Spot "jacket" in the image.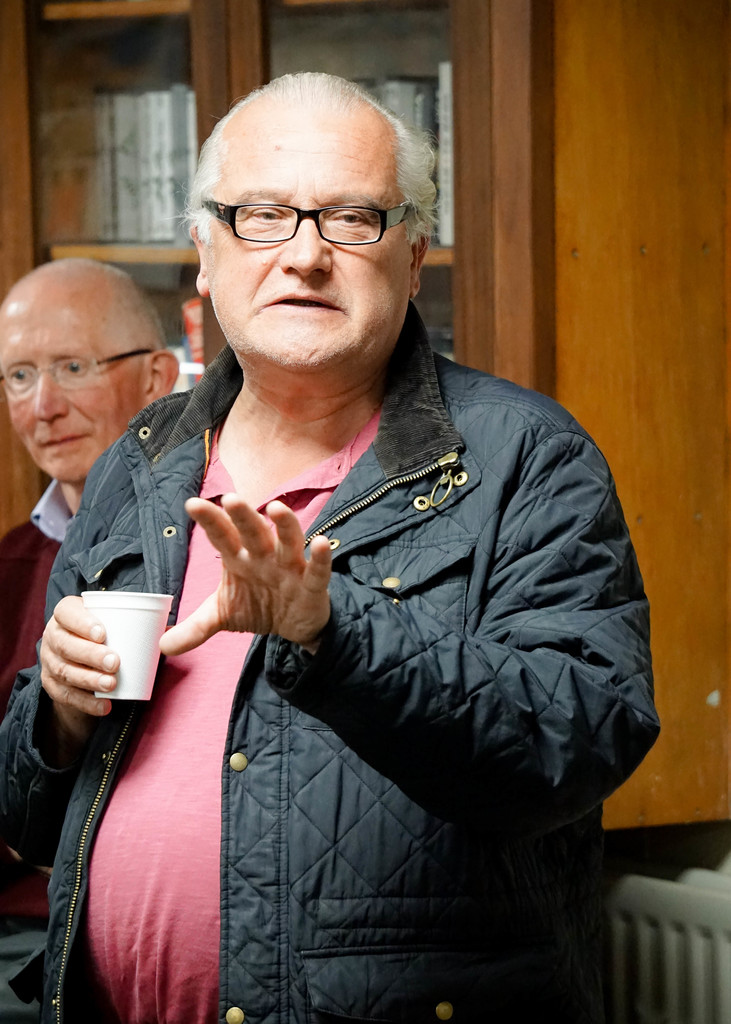
"jacket" found at x1=0, y1=485, x2=76, y2=679.
